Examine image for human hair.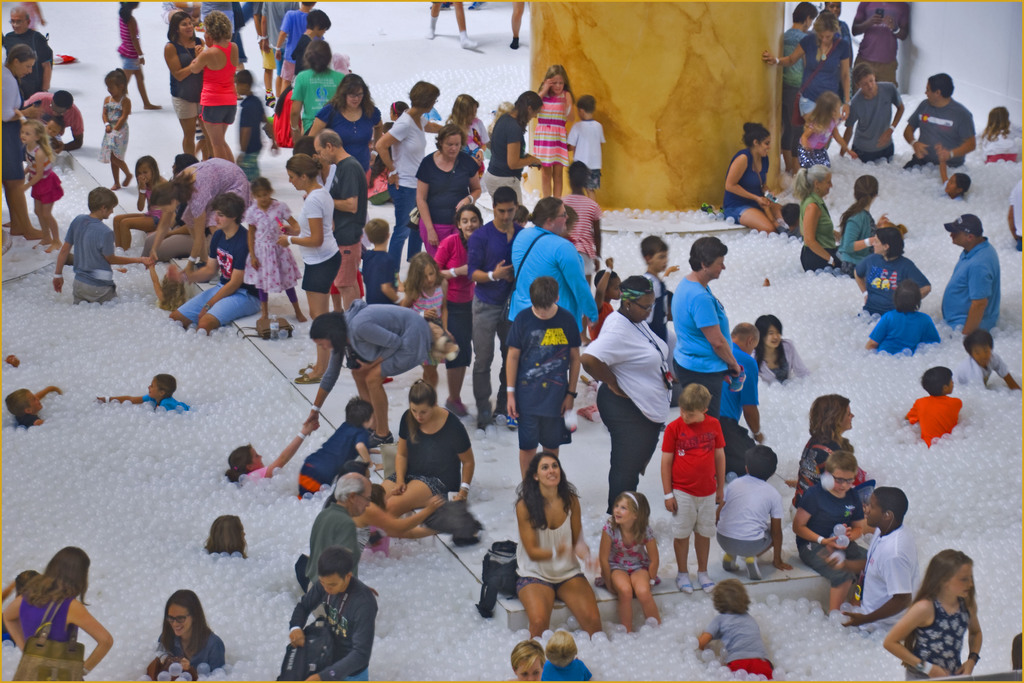
Examination result: BBox(394, 251, 439, 299).
